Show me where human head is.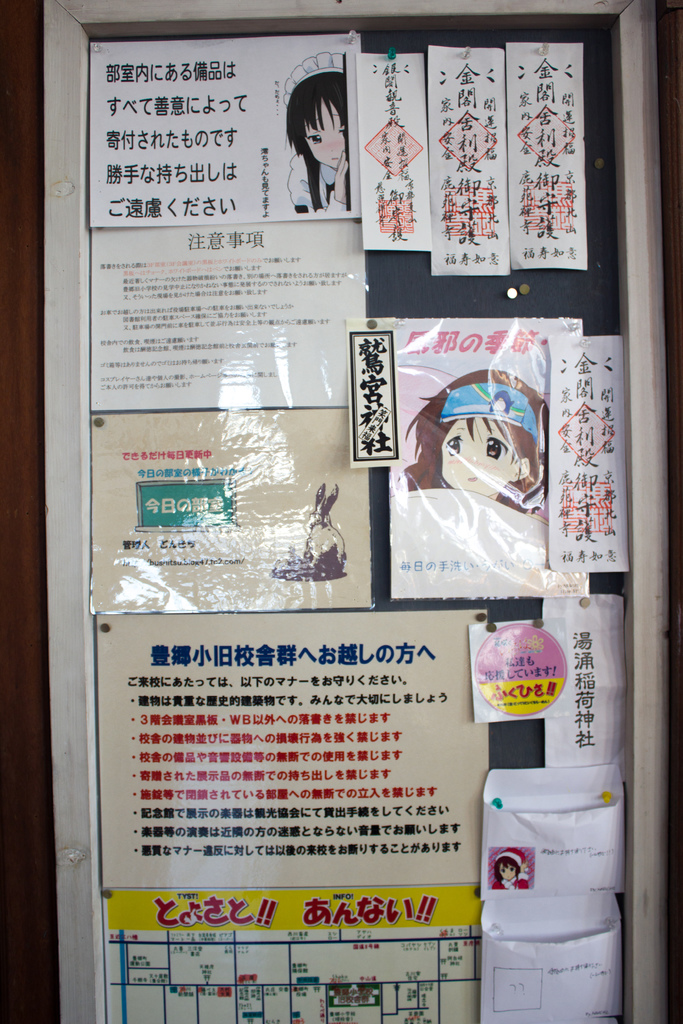
human head is at 436:386:531:498.
